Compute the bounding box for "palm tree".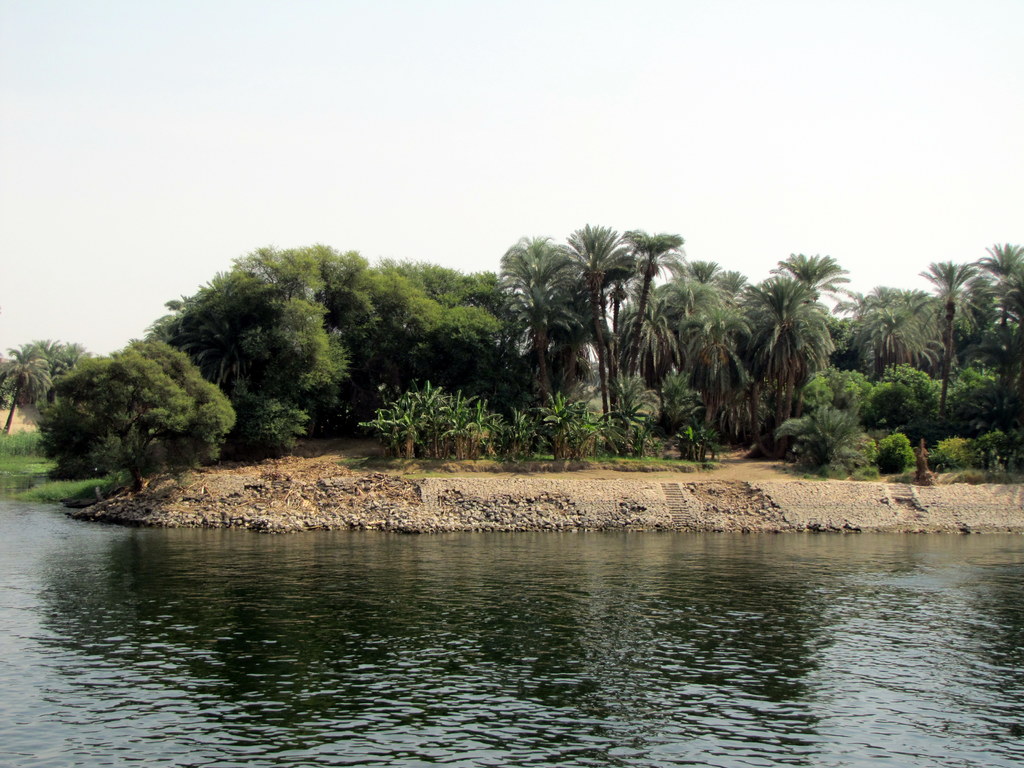
BBox(737, 303, 833, 446).
